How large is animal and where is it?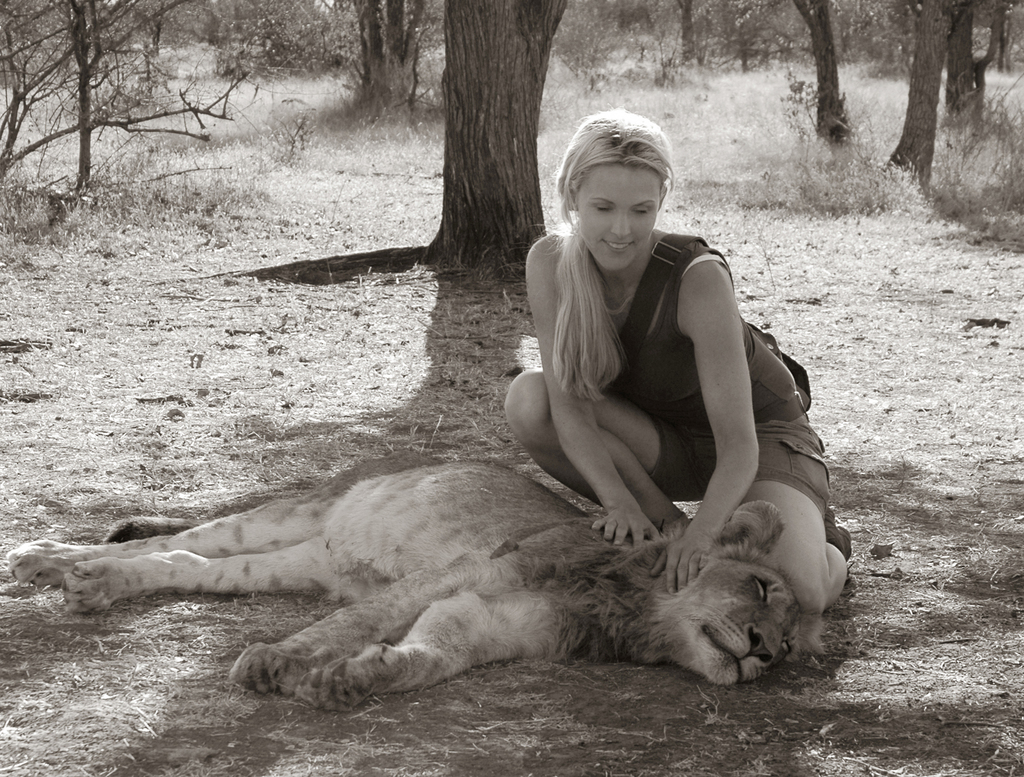
Bounding box: left=4, top=447, right=826, bottom=714.
